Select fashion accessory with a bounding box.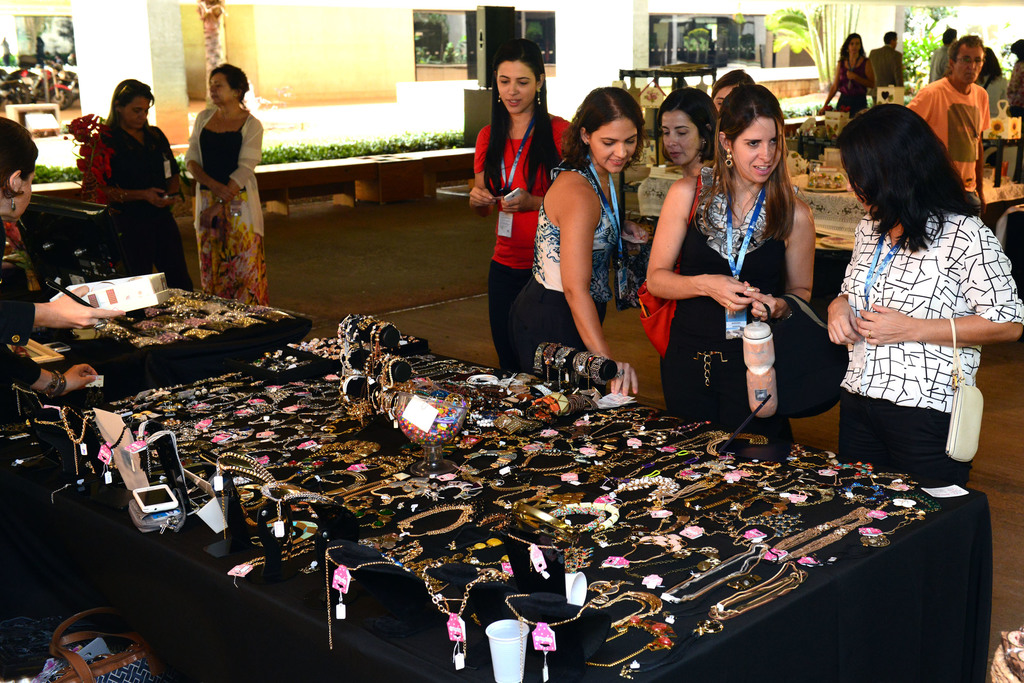
detection(7, 196, 18, 214).
